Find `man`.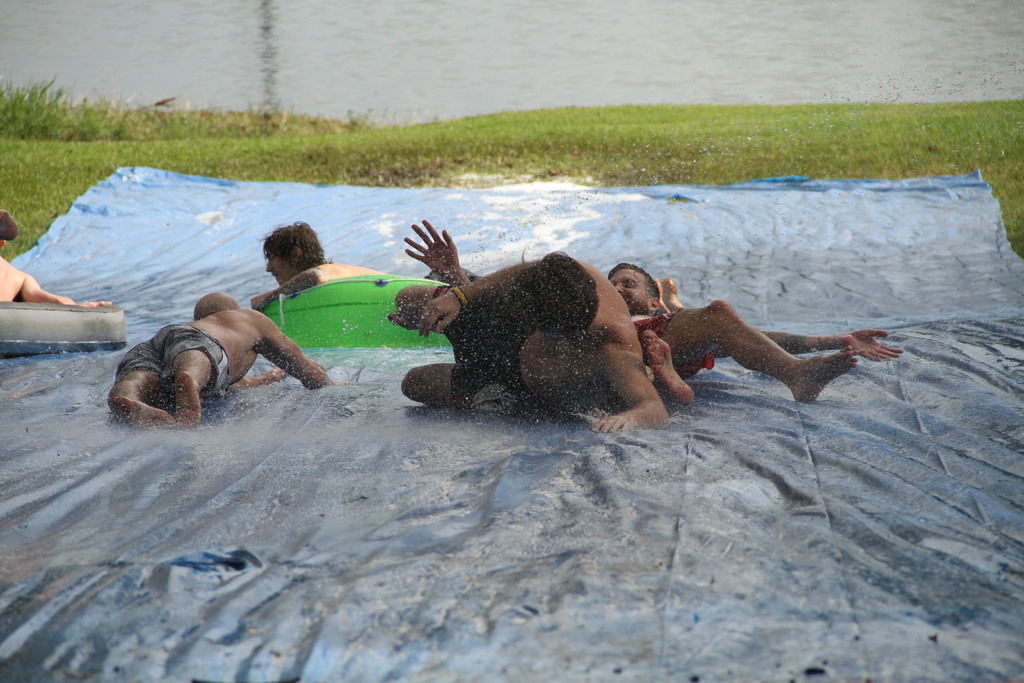
locate(0, 204, 110, 309).
